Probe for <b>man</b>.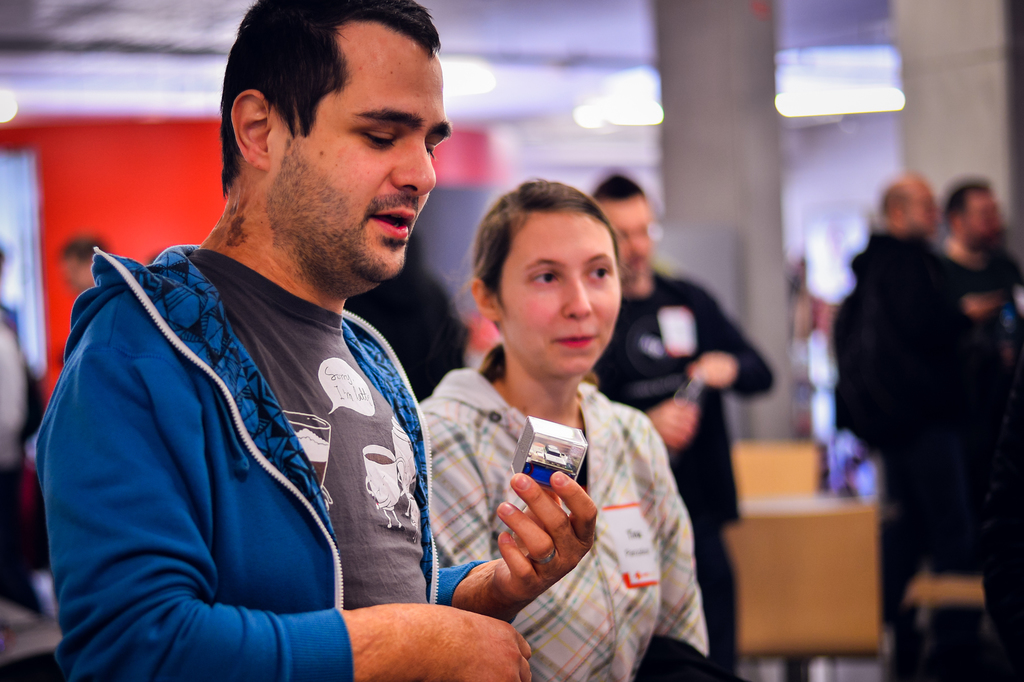
Probe result: <bbox>580, 159, 784, 679</bbox>.
